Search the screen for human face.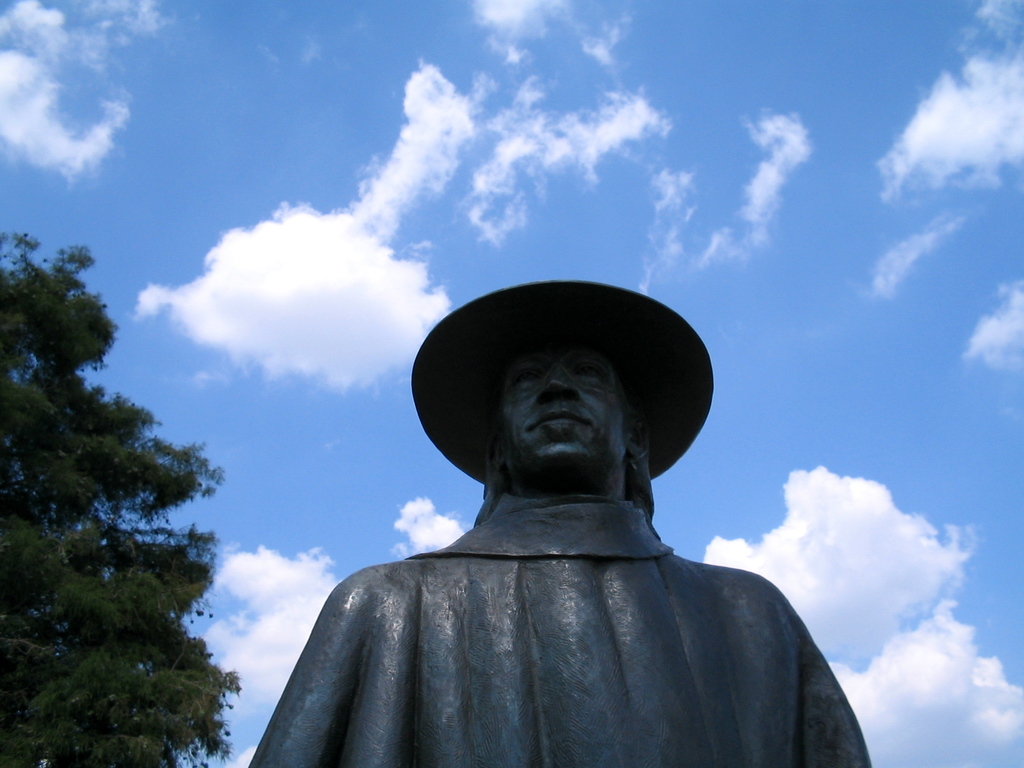
Found at rect(500, 333, 630, 471).
